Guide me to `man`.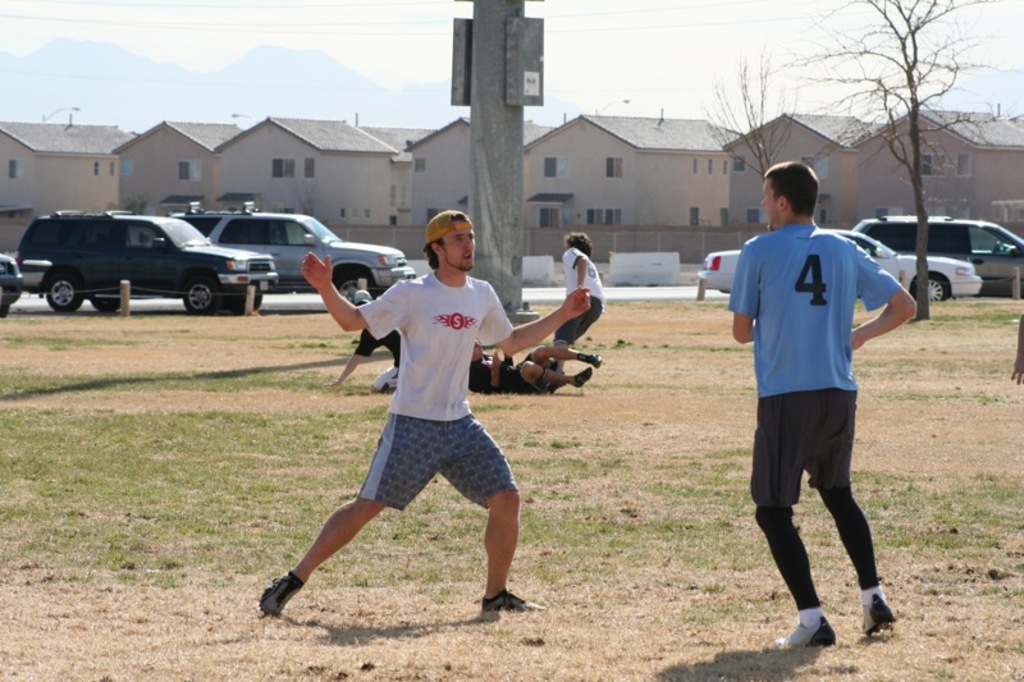
Guidance: 732, 170, 910, 677.
